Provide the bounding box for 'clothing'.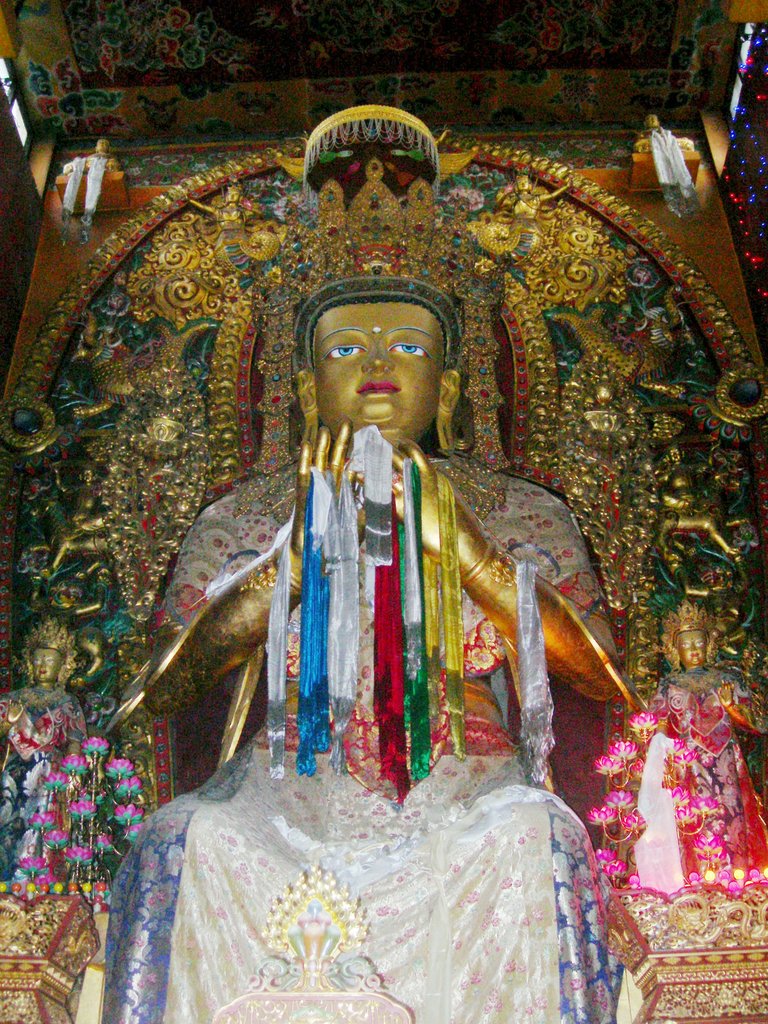
(left=0, top=683, right=87, bottom=882).
